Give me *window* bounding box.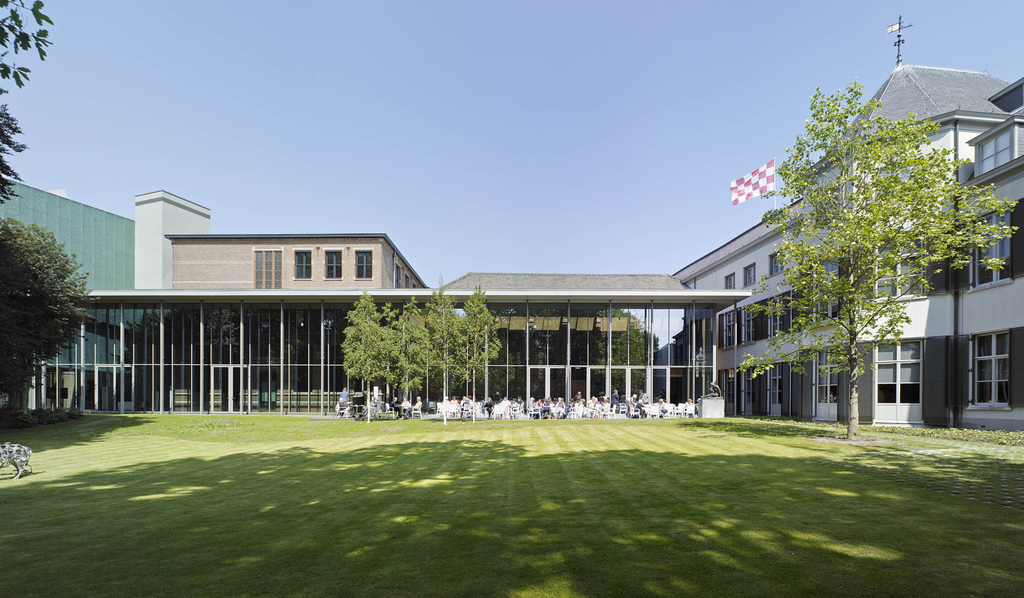
293/249/311/279.
